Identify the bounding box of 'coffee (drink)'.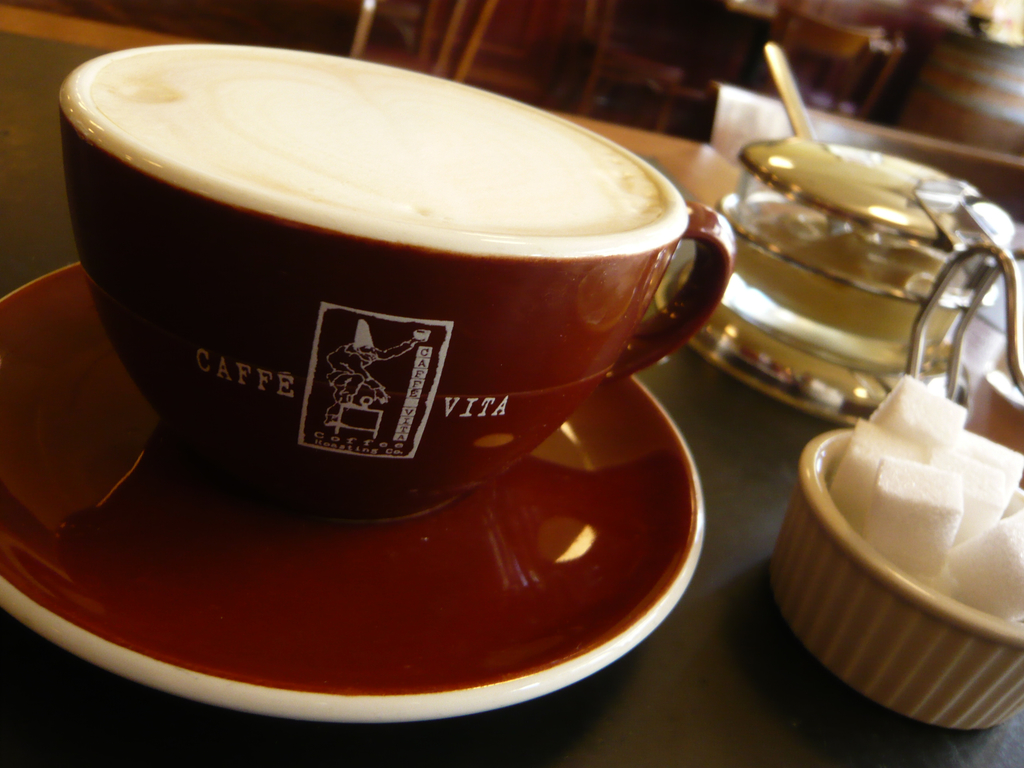
bbox(83, 47, 664, 241).
